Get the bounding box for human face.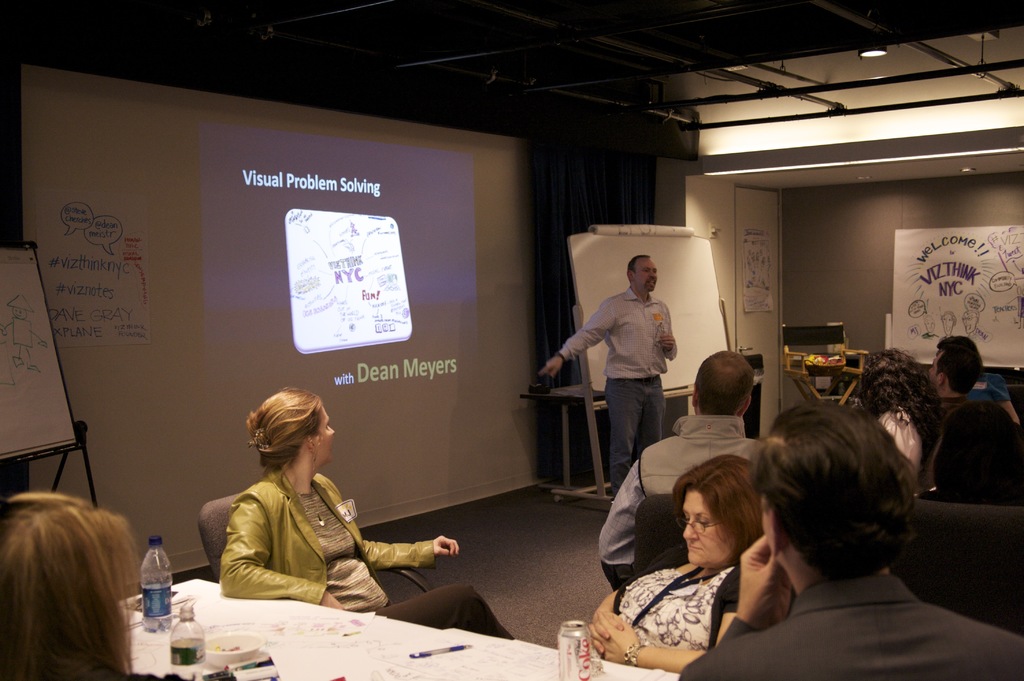
684/490/728/565.
